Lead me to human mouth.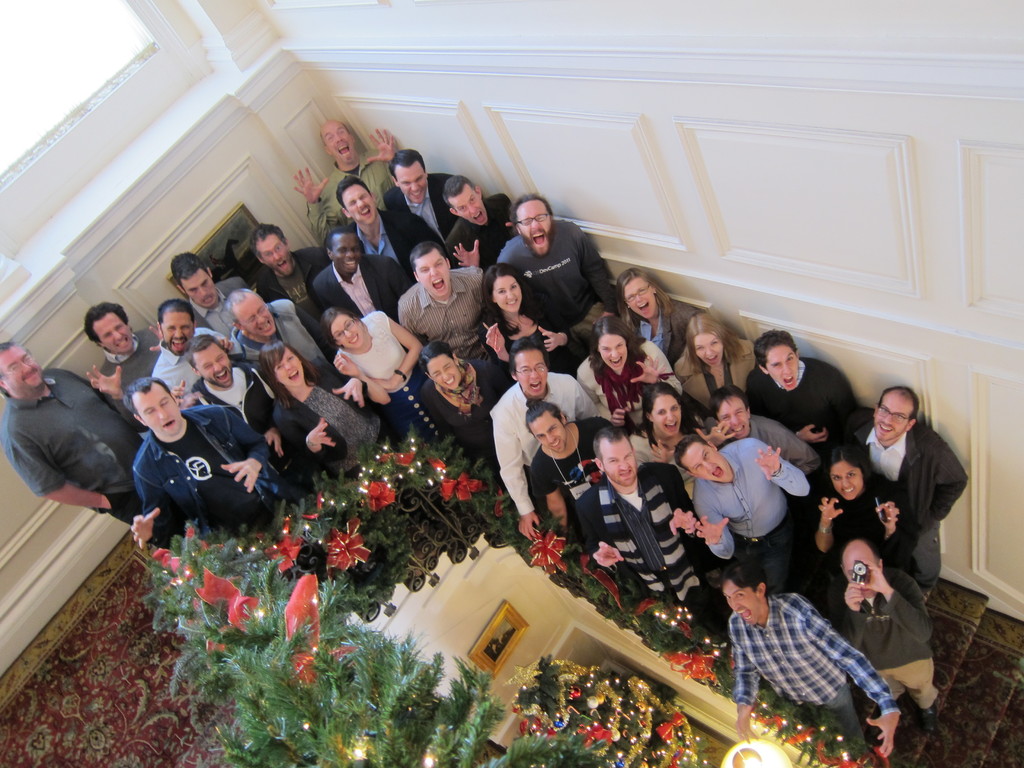
Lead to box(738, 610, 750, 623).
